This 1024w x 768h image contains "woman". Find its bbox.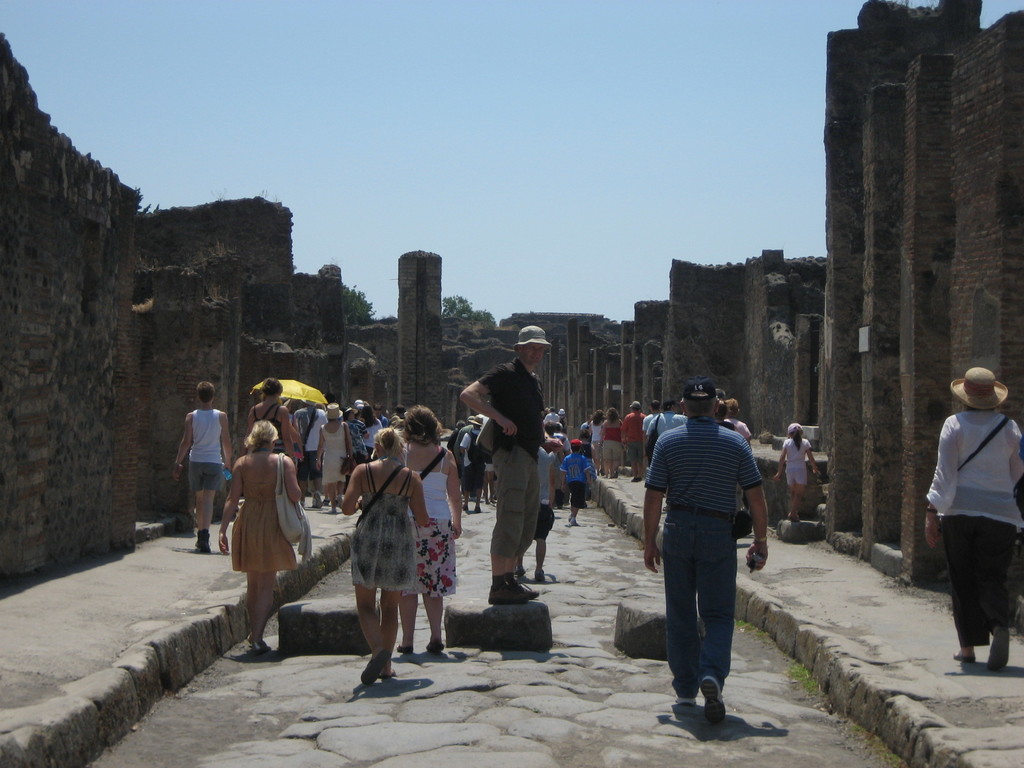
bbox=[925, 368, 1023, 674].
